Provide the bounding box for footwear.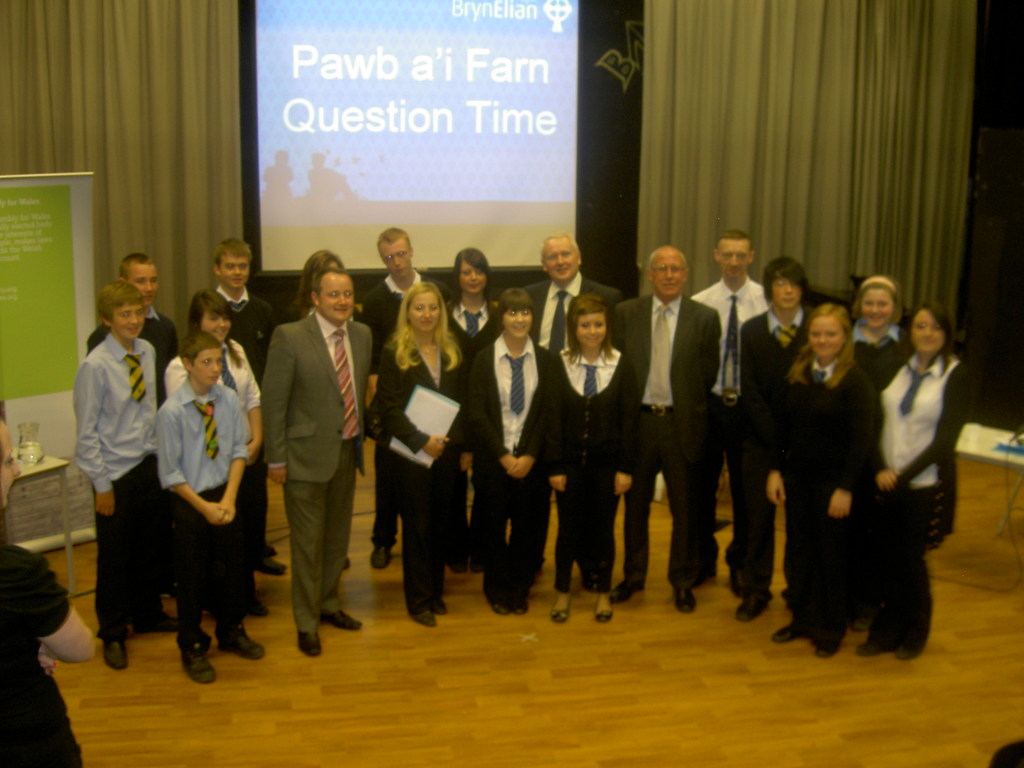
pyautogui.locateOnScreen(371, 540, 396, 573).
